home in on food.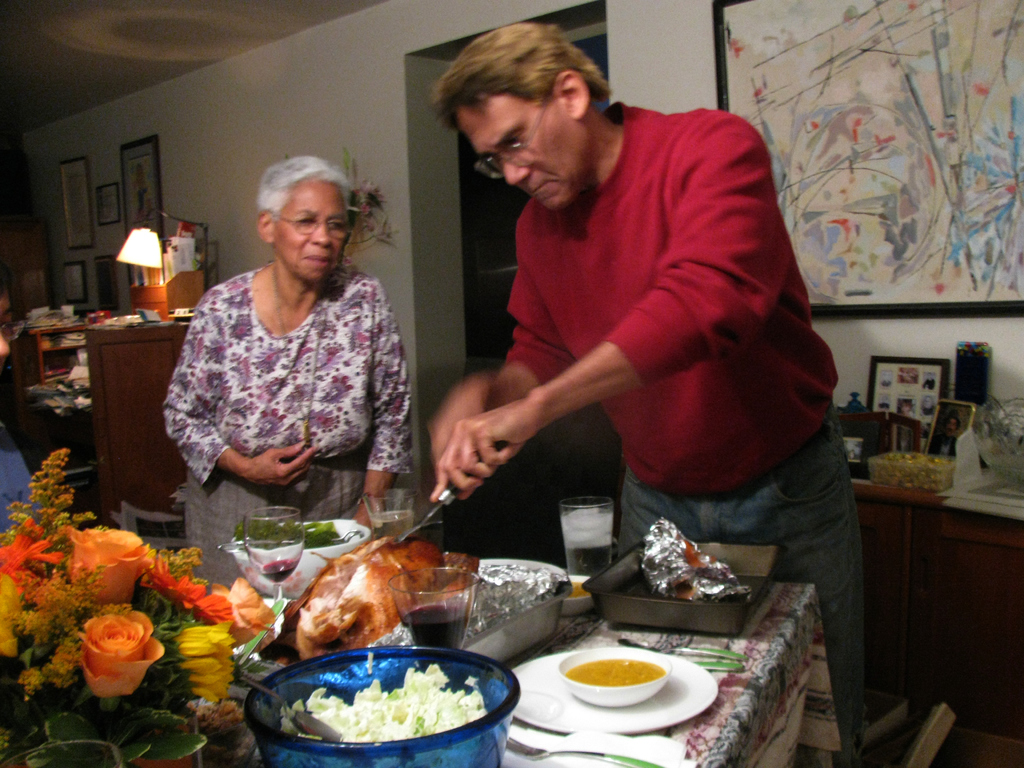
Homed in at box=[211, 580, 230, 598].
